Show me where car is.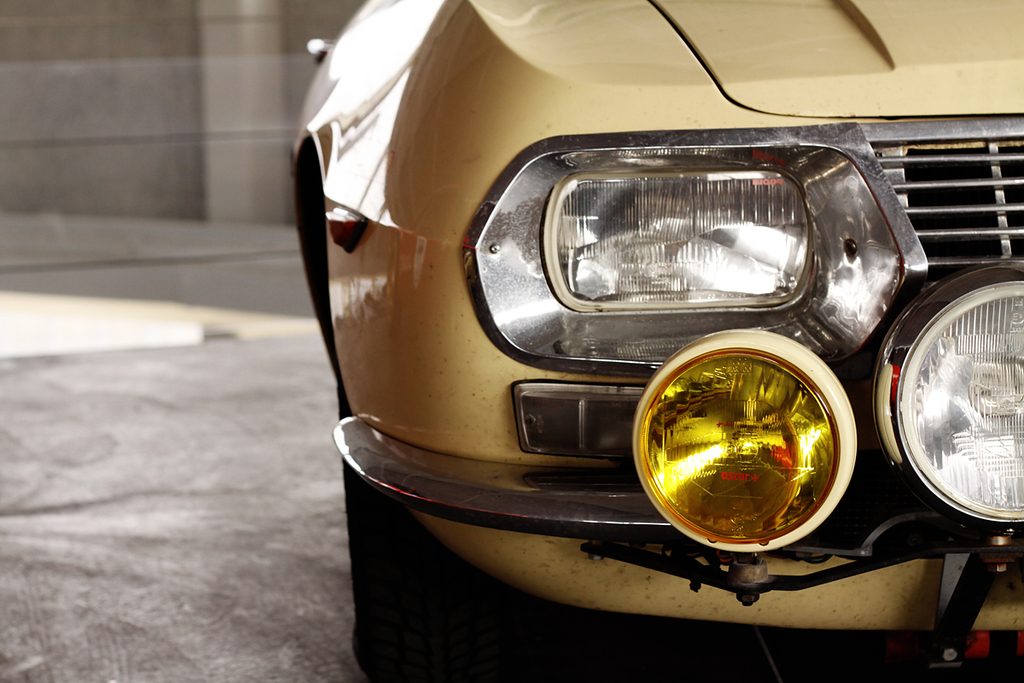
car is at (x1=289, y1=0, x2=1023, y2=682).
